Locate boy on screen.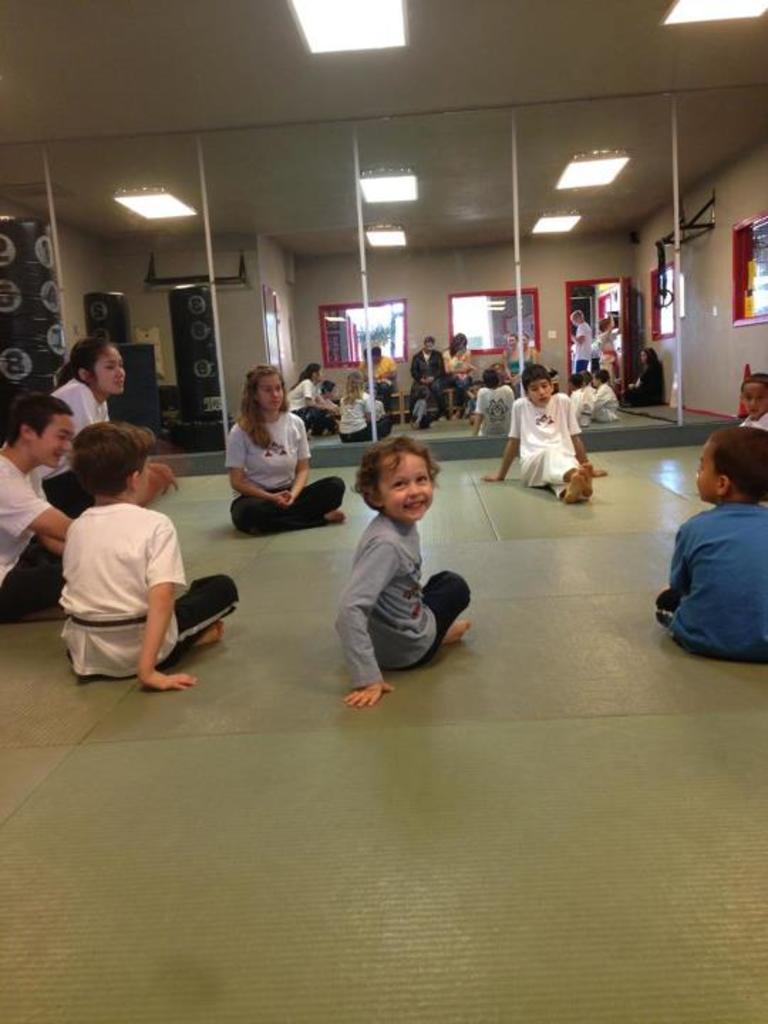
On screen at rect(658, 427, 767, 663).
